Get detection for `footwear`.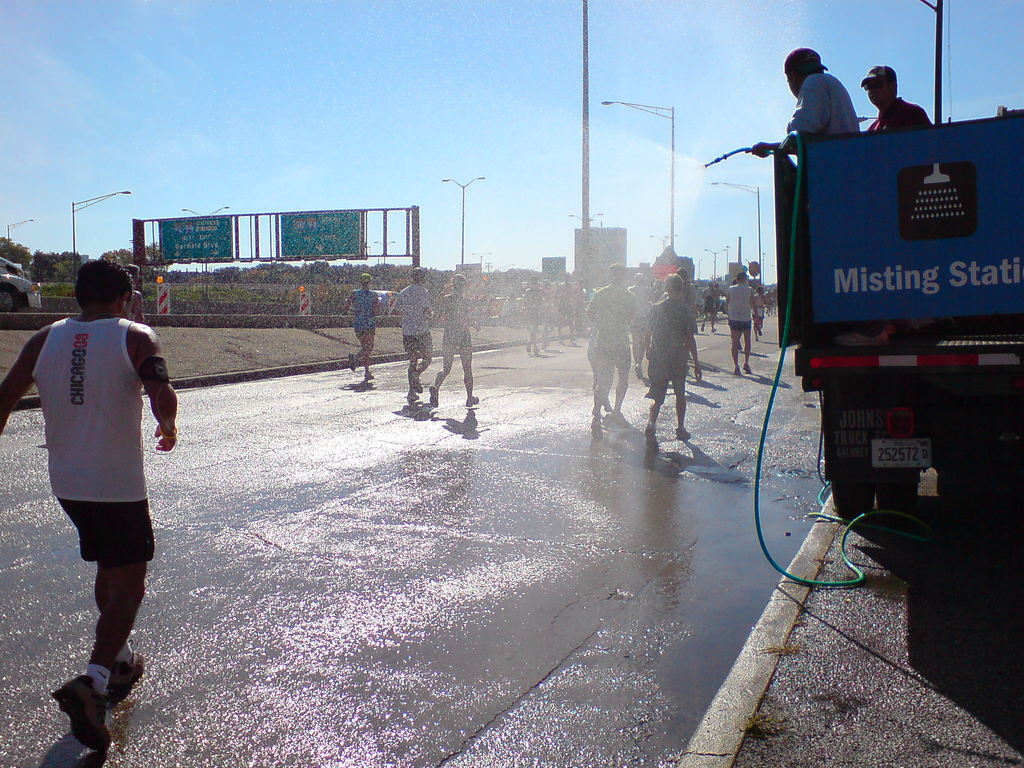
Detection: crop(632, 366, 644, 376).
